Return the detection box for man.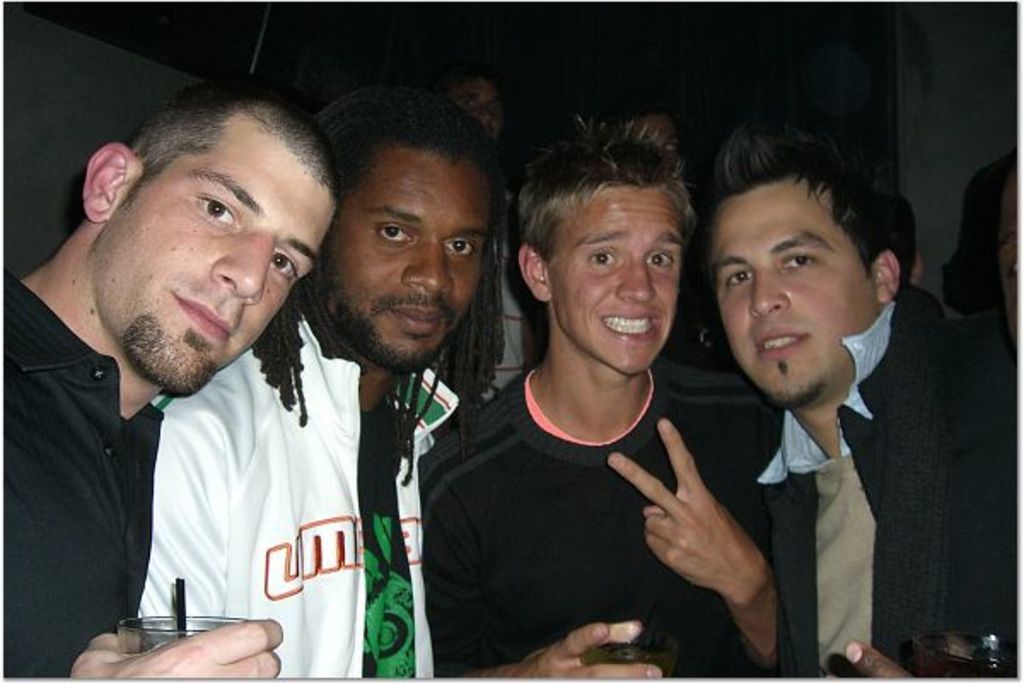
(403, 72, 553, 422).
